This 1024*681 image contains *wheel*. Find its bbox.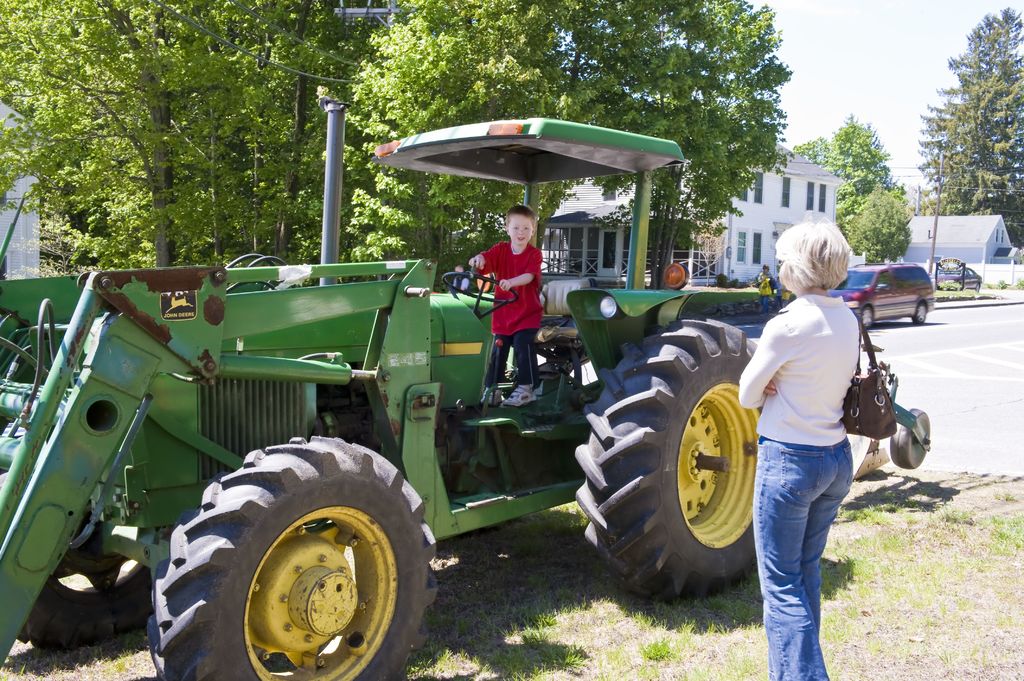
(left=890, top=407, right=930, bottom=470).
